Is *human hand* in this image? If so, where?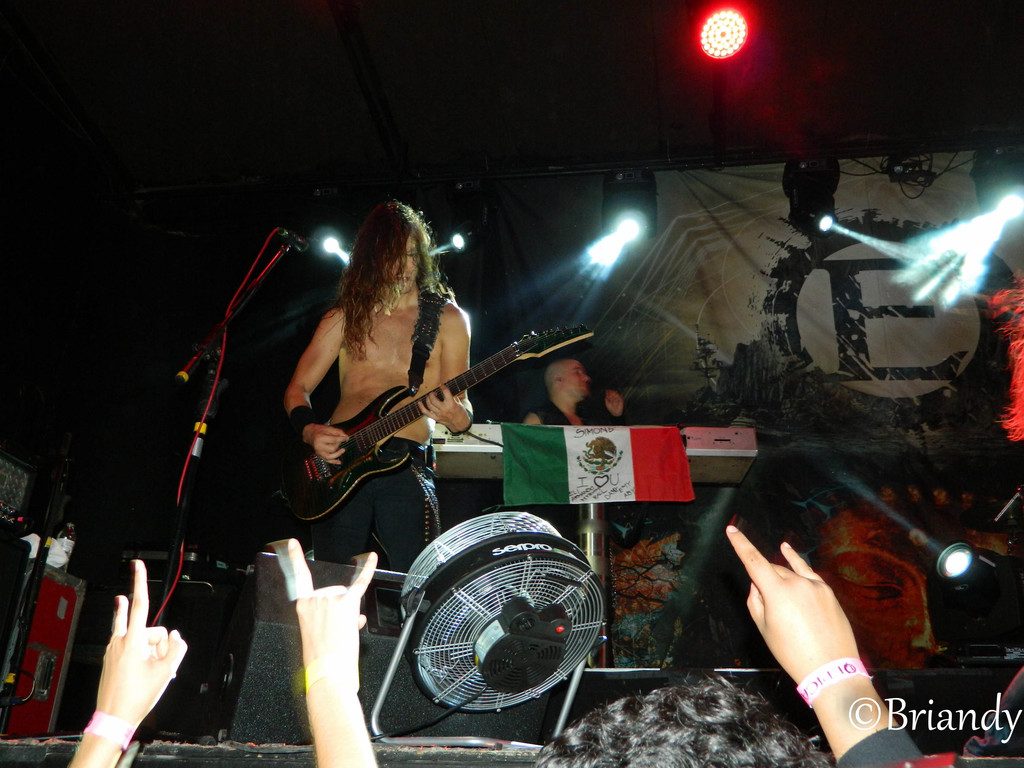
Yes, at {"x1": 301, "y1": 424, "x2": 350, "y2": 463}.
